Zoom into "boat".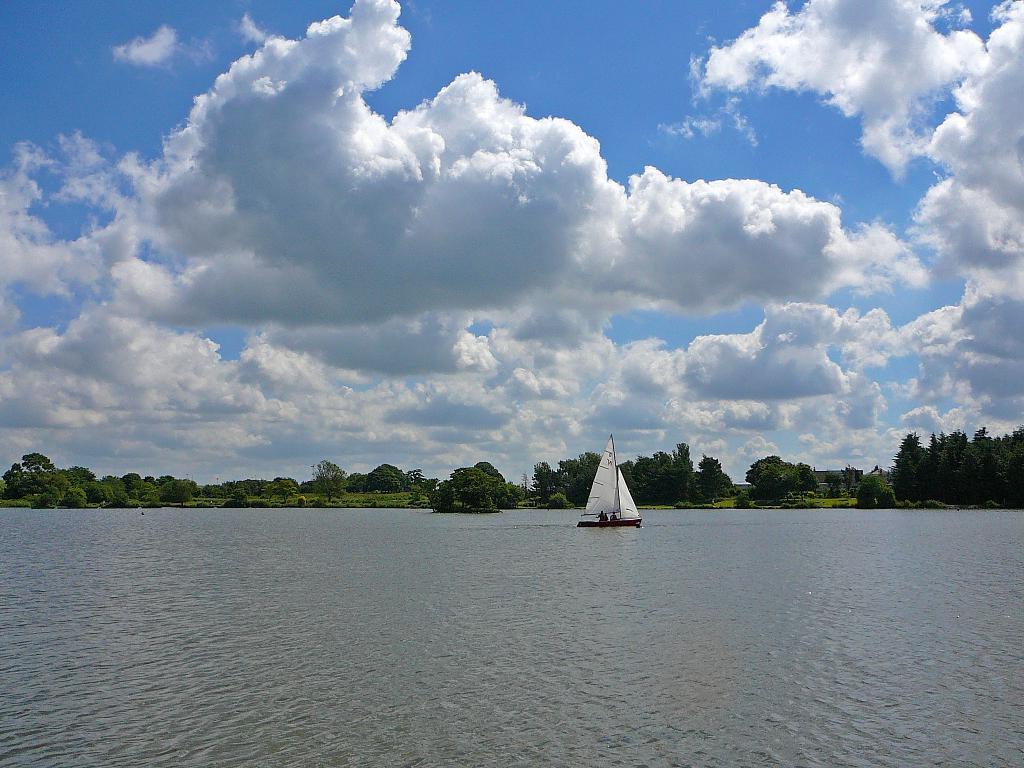
Zoom target: 566 440 663 525.
